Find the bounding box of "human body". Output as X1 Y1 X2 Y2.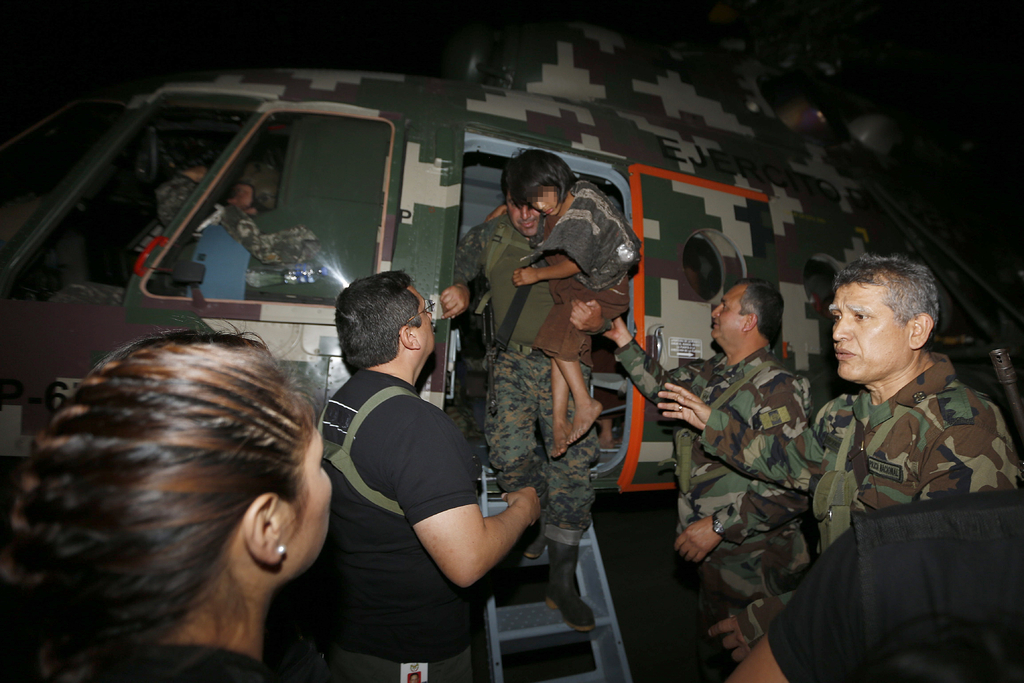
609 278 797 682.
